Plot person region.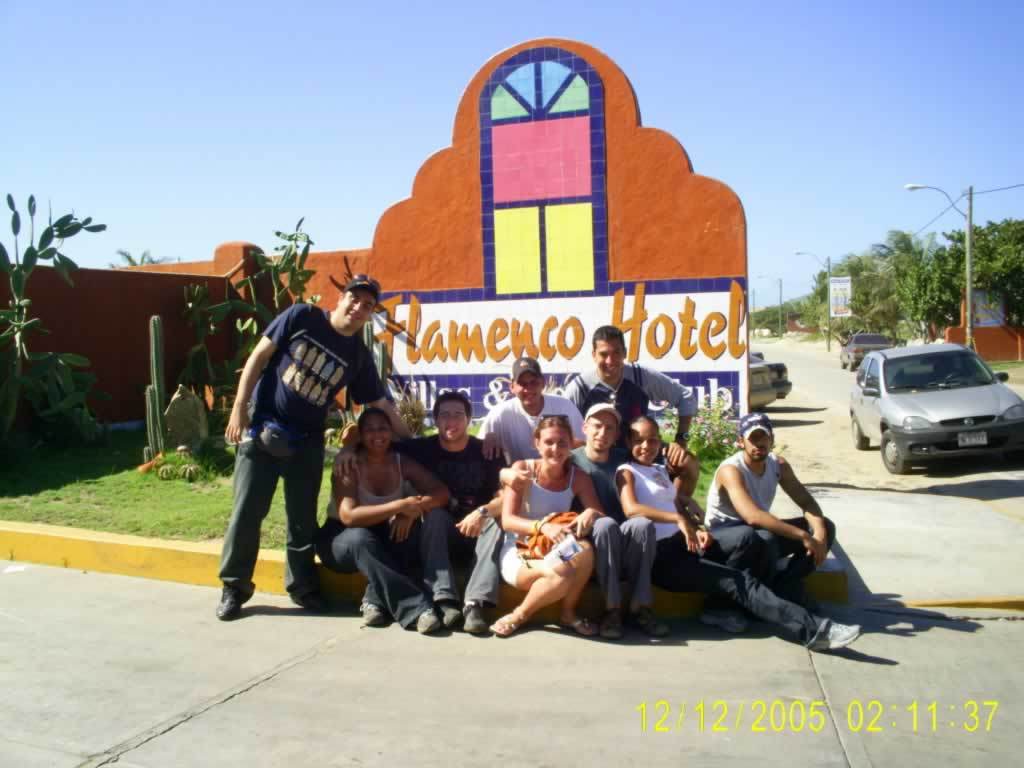
Plotted at x1=324, y1=408, x2=450, y2=642.
